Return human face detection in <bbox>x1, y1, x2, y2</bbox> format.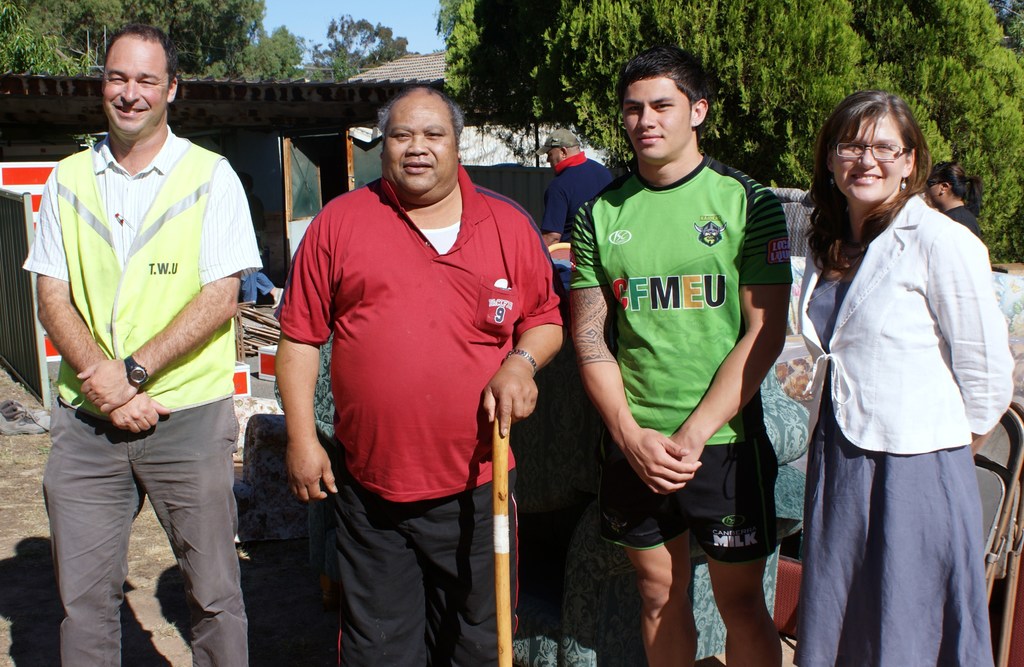
<bbox>621, 73, 690, 160</bbox>.
